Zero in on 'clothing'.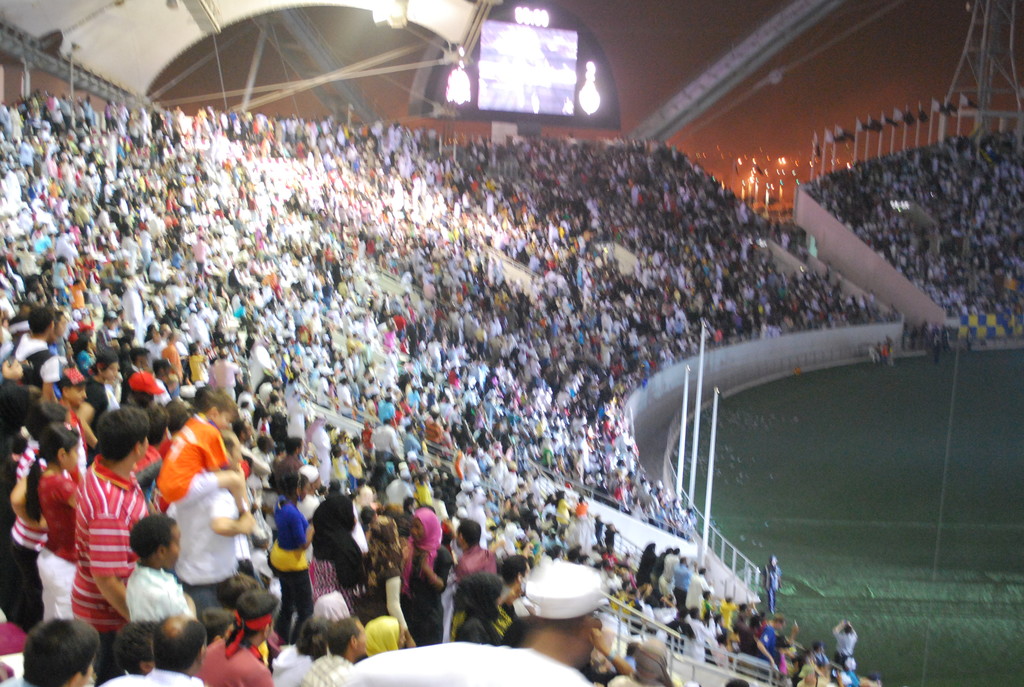
Zeroed in: bbox(396, 500, 451, 654).
